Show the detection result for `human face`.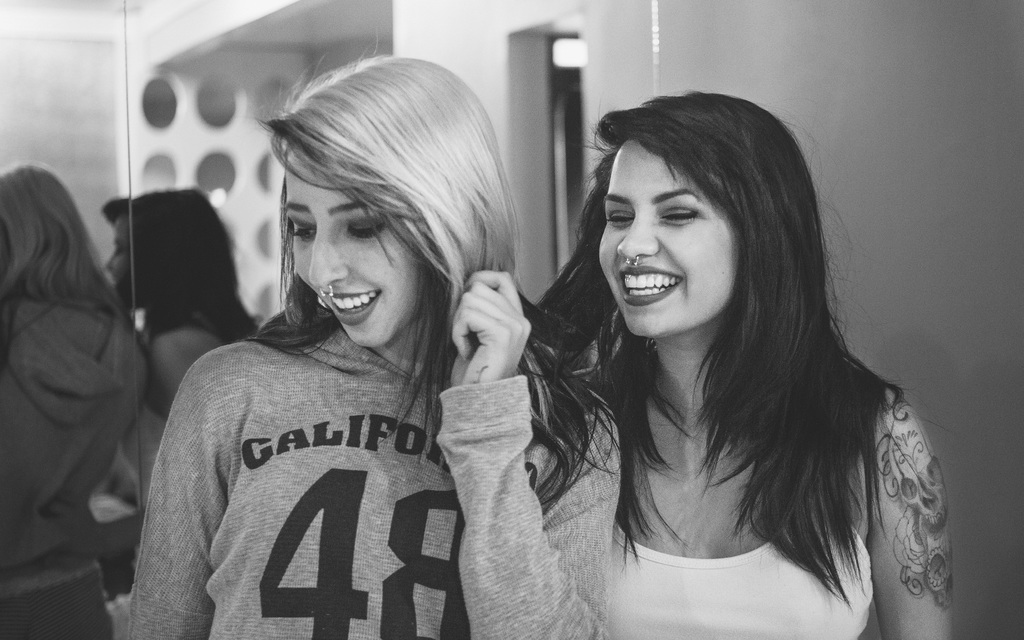
rect(603, 129, 749, 340).
